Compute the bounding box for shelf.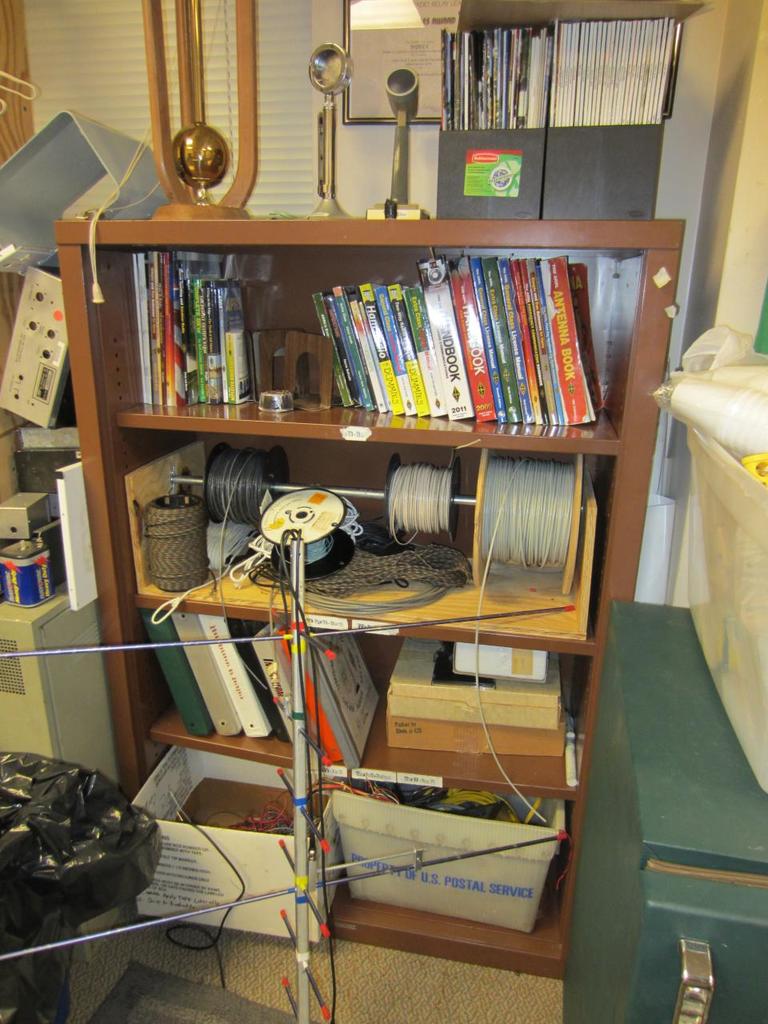
{"x1": 49, "y1": 221, "x2": 690, "y2": 982}.
